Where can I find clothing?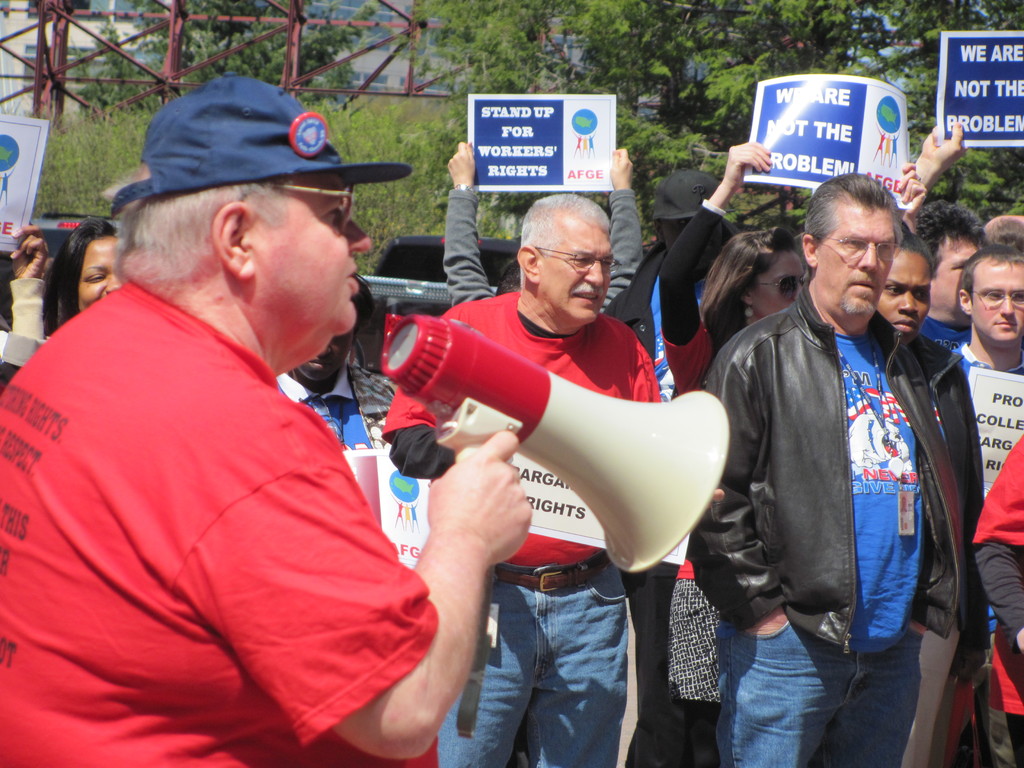
You can find it at left=20, top=214, right=429, bottom=748.
